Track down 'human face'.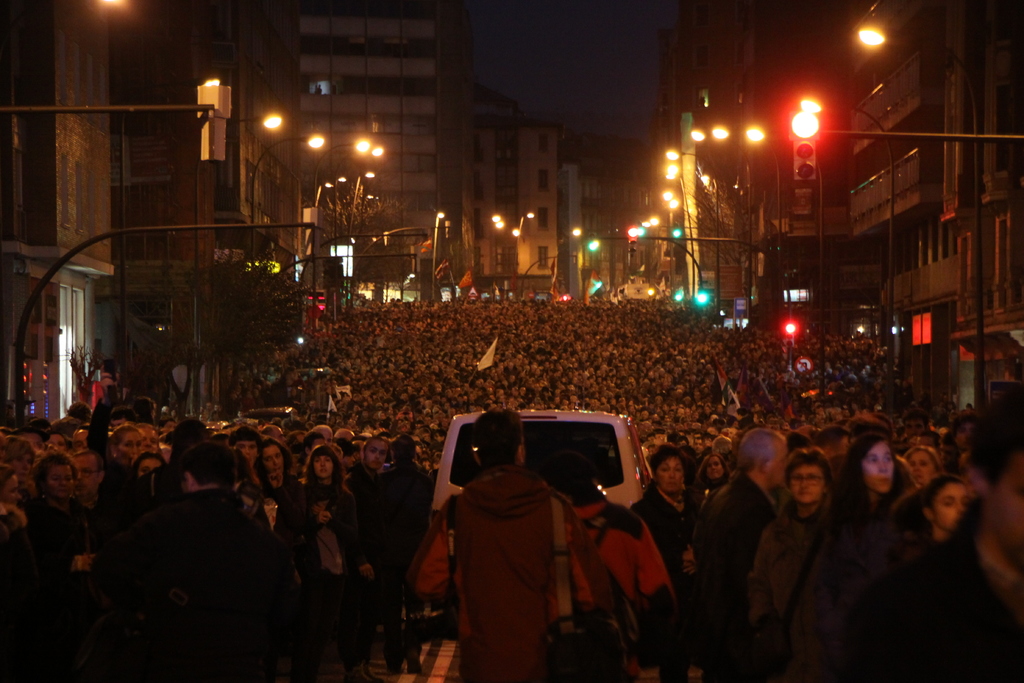
Tracked to box=[75, 456, 97, 493].
